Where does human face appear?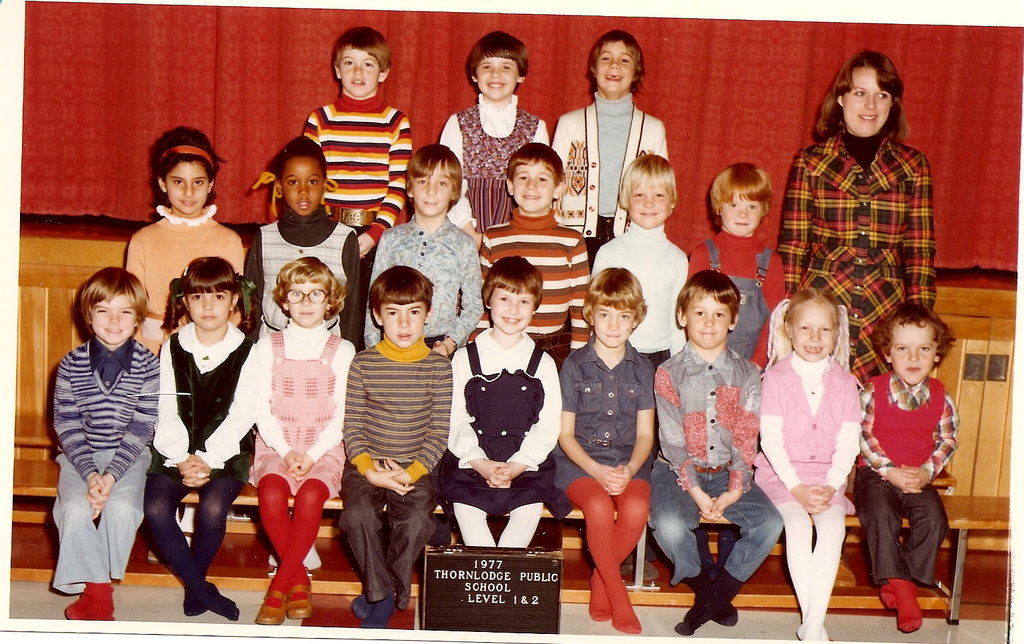
Appears at x1=477, y1=57, x2=518, y2=97.
